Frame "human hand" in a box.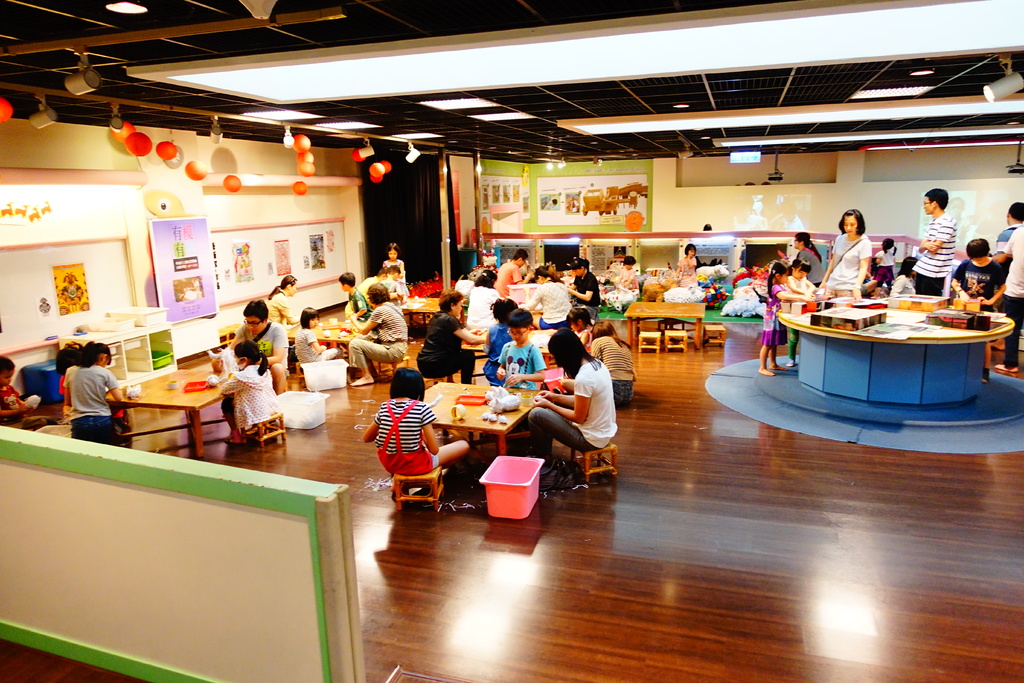
l=531, t=398, r=550, b=409.
